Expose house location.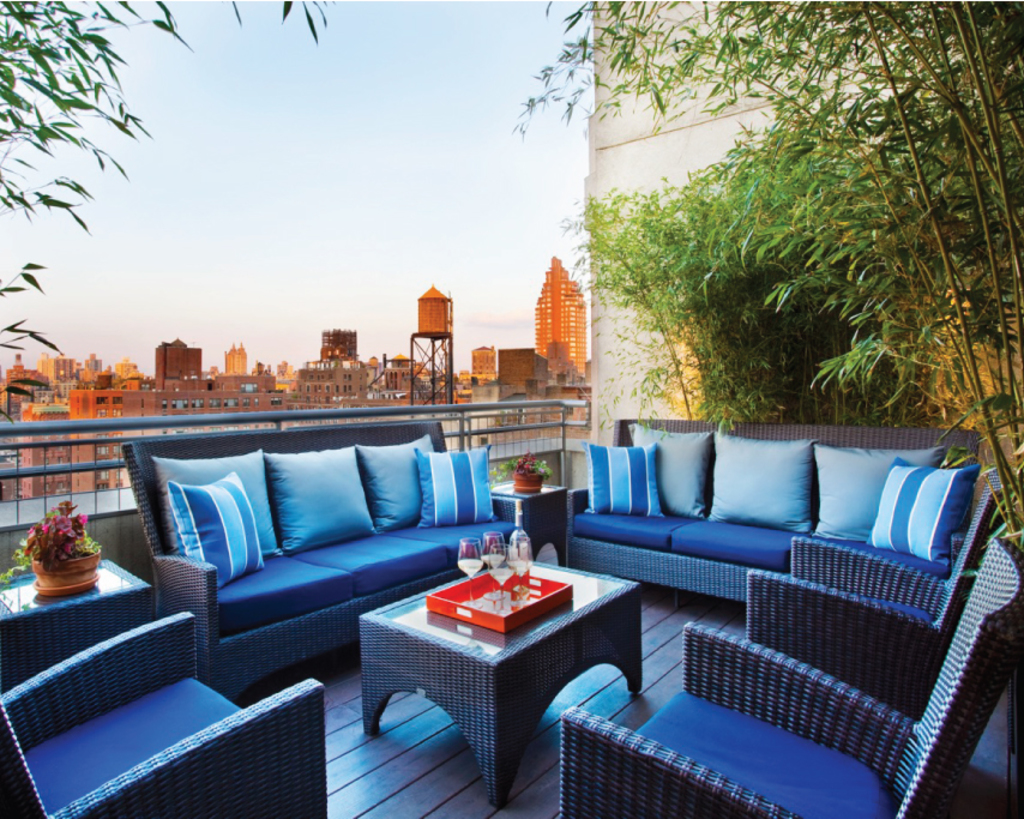
Exposed at (x1=290, y1=350, x2=363, y2=428).
